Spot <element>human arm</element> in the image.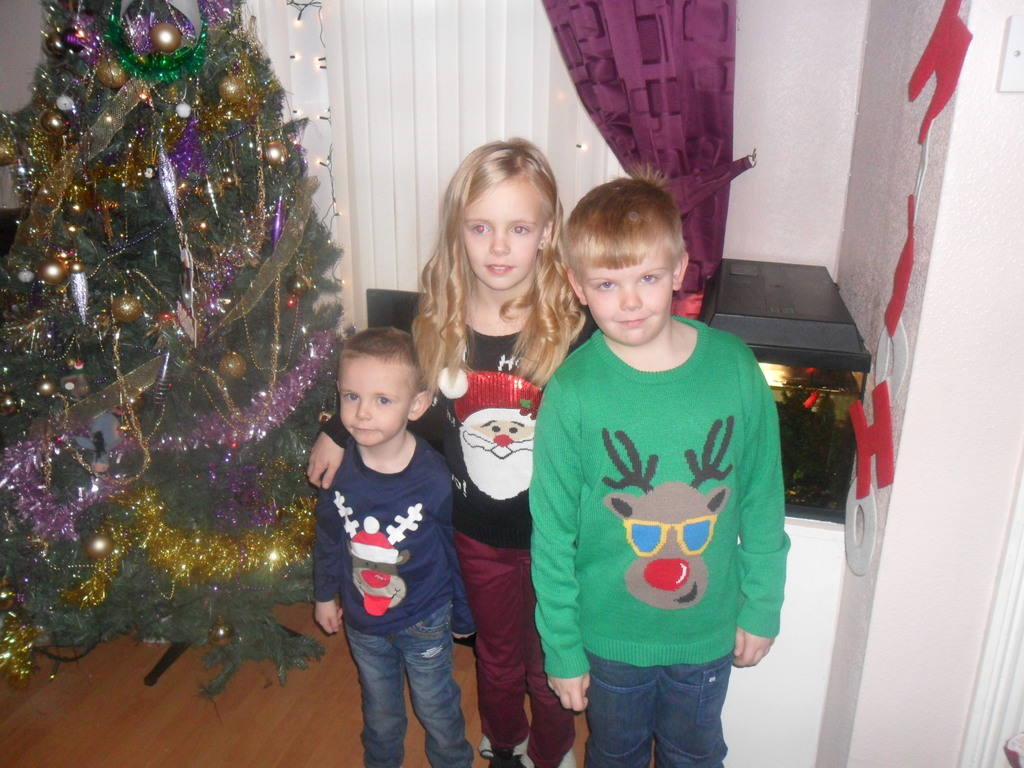
<element>human arm</element> found at (305, 481, 348, 637).
